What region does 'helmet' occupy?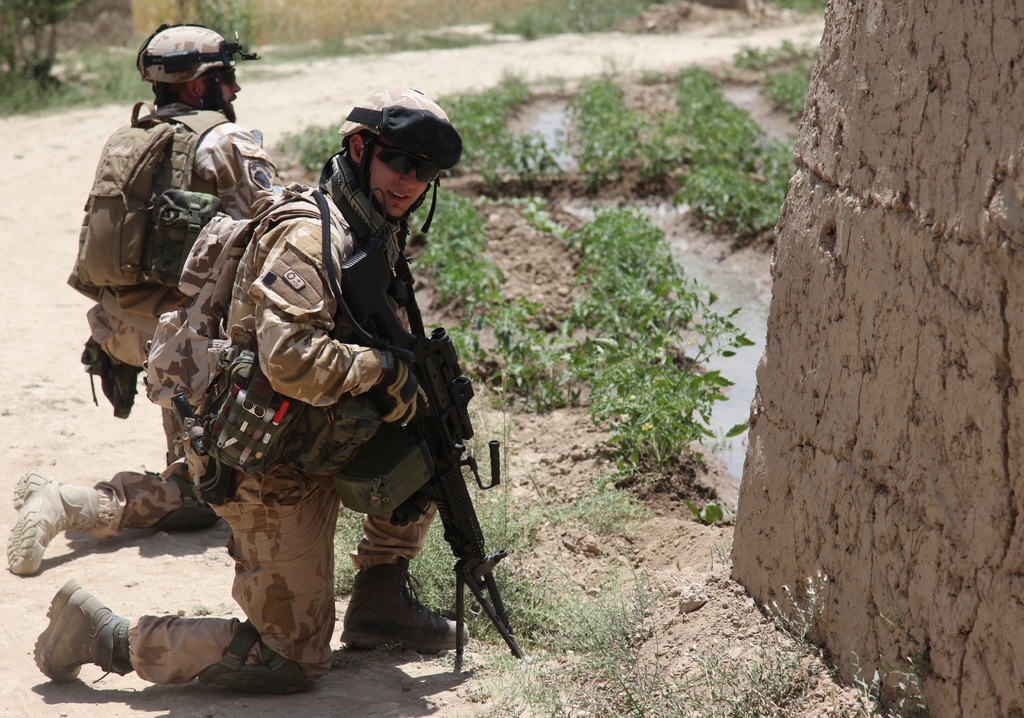
x1=134, y1=25, x2=260, y2=122.
